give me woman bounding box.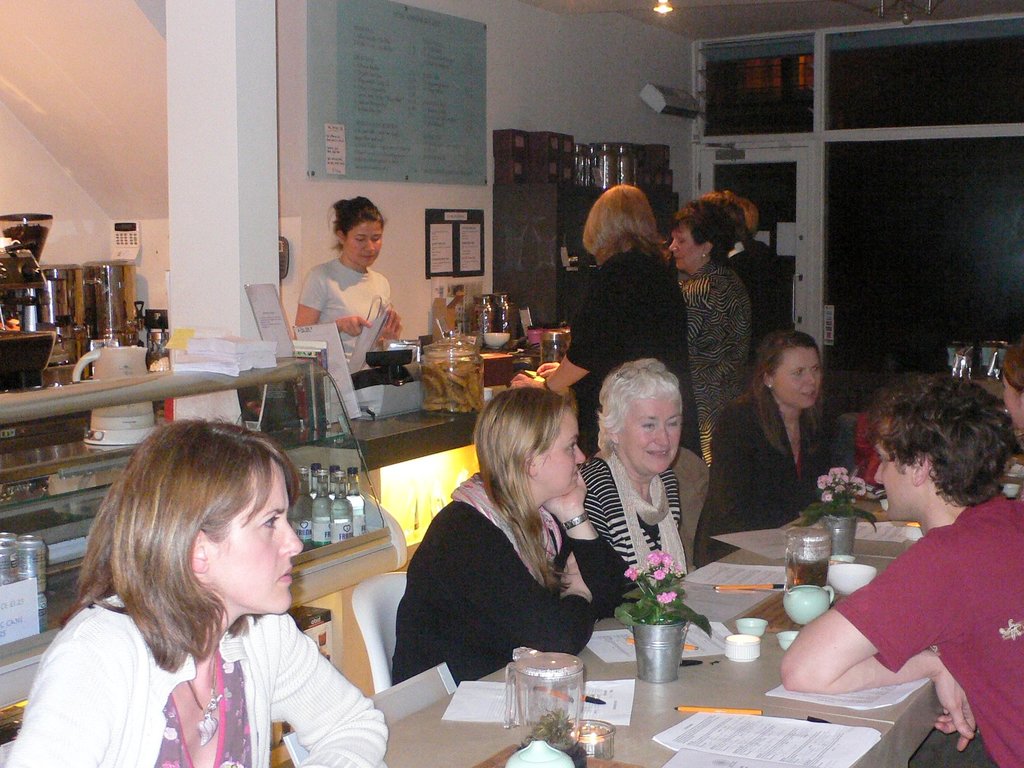
[x1=509, y1=186, x2=692, y2=461].
